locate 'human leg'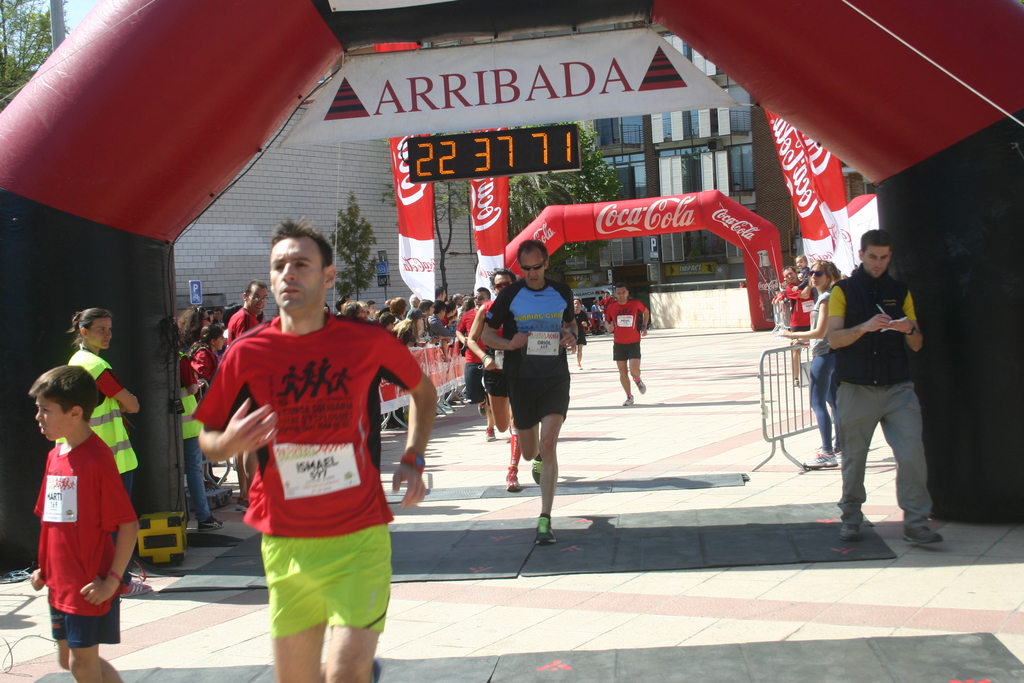
532,359,574,545
